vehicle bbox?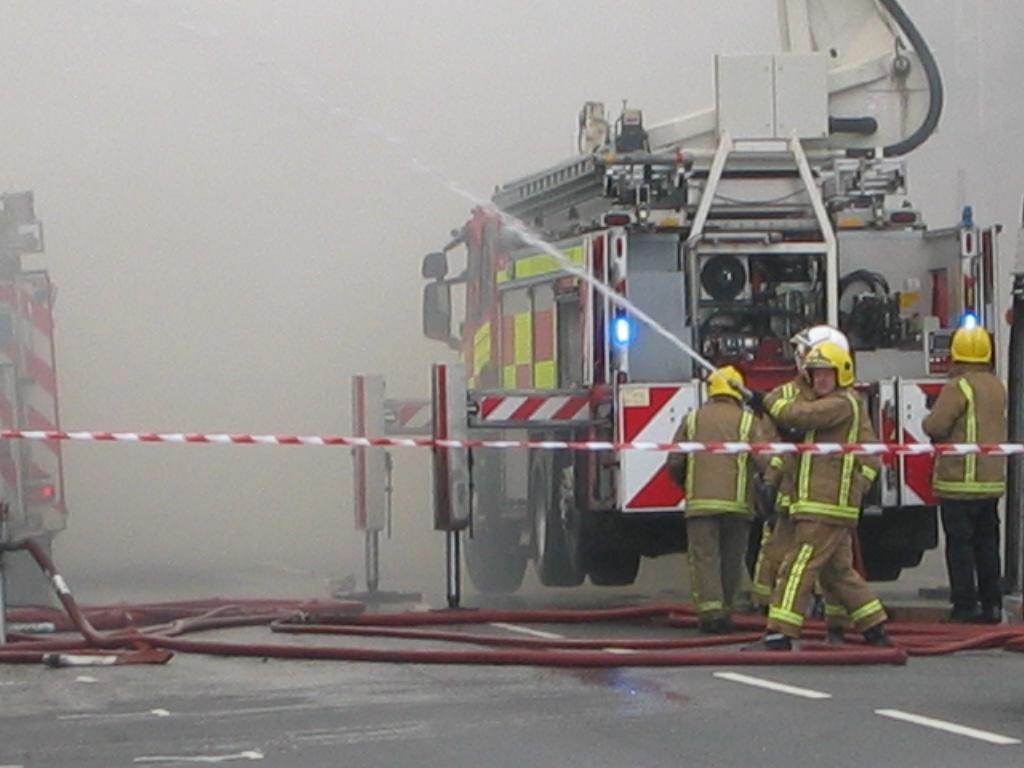
bbox(0, 186, 72, 614)
